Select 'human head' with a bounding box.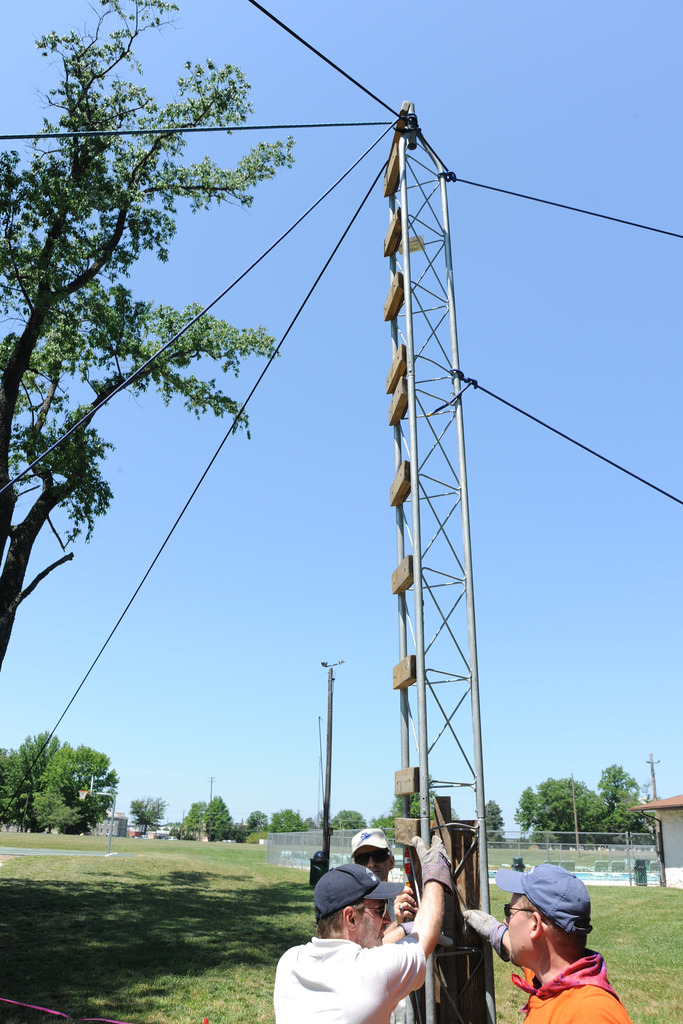
detection(351, 826, 395, 879).
